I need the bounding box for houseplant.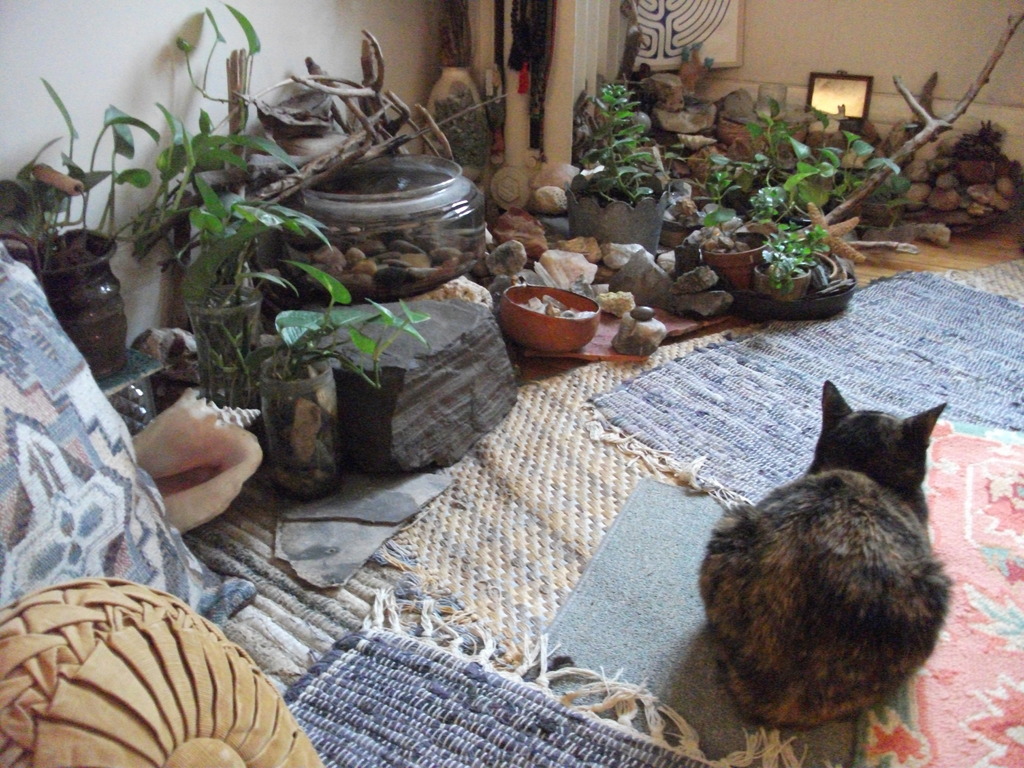
Here it is: pyautogui.locateOnScreen(0, 74, 158, 380).
